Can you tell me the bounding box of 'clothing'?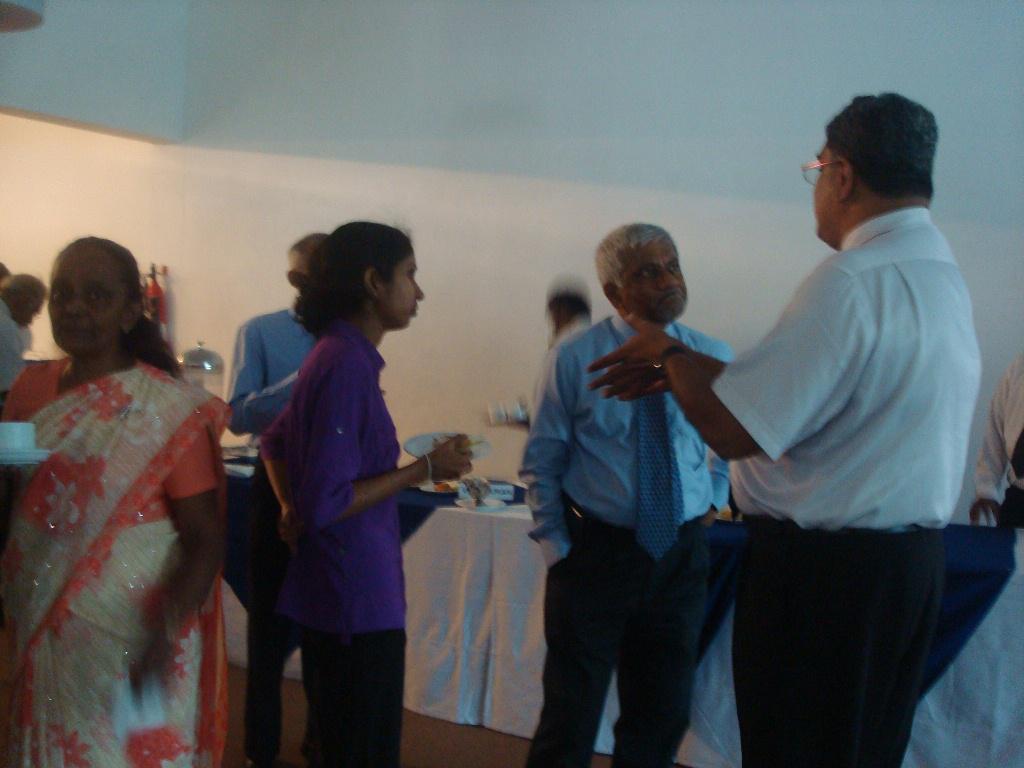
crop(0, 365, 234, 767).
